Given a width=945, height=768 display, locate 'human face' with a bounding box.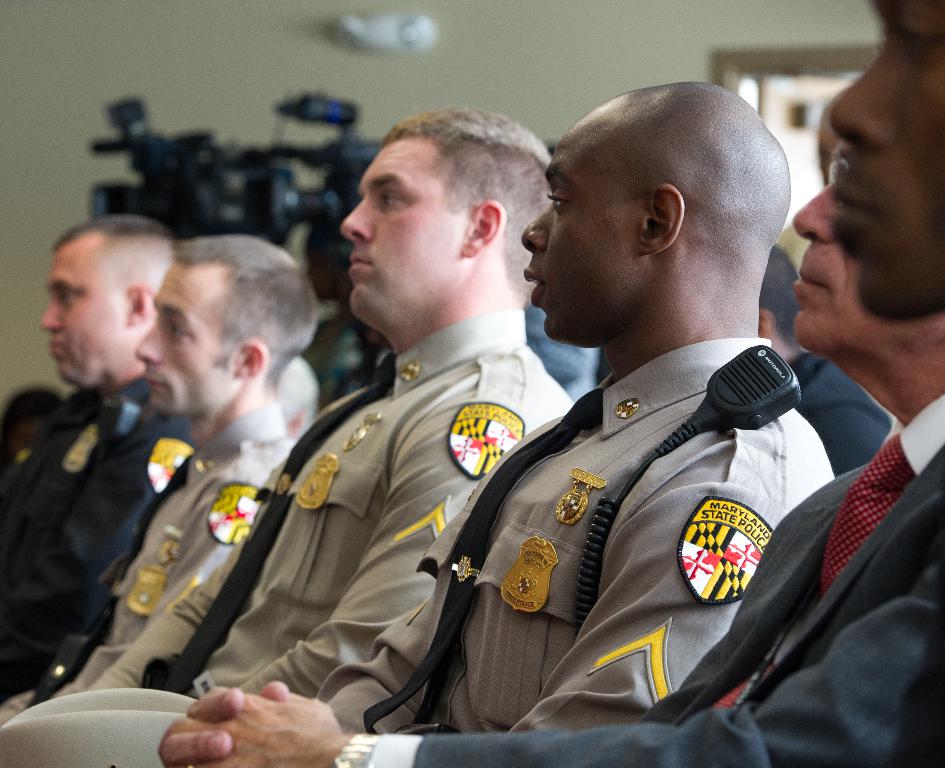
Located: left=38, top=237, right=128, bottom=392.
